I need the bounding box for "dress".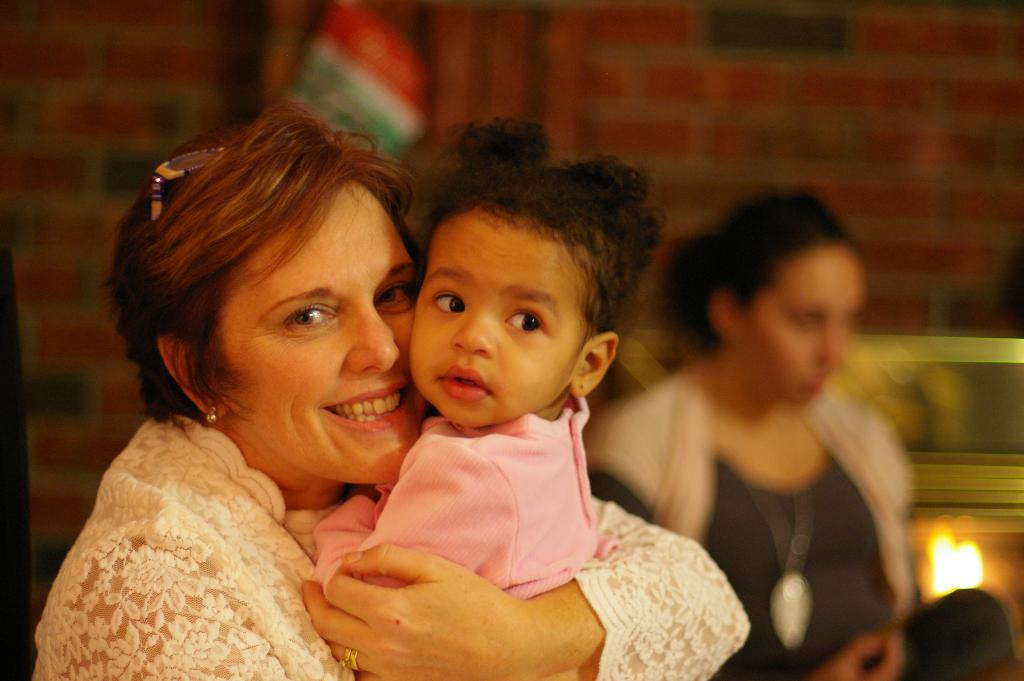
Here it is: x1=27 y1=413 x2=751 y2=680.
